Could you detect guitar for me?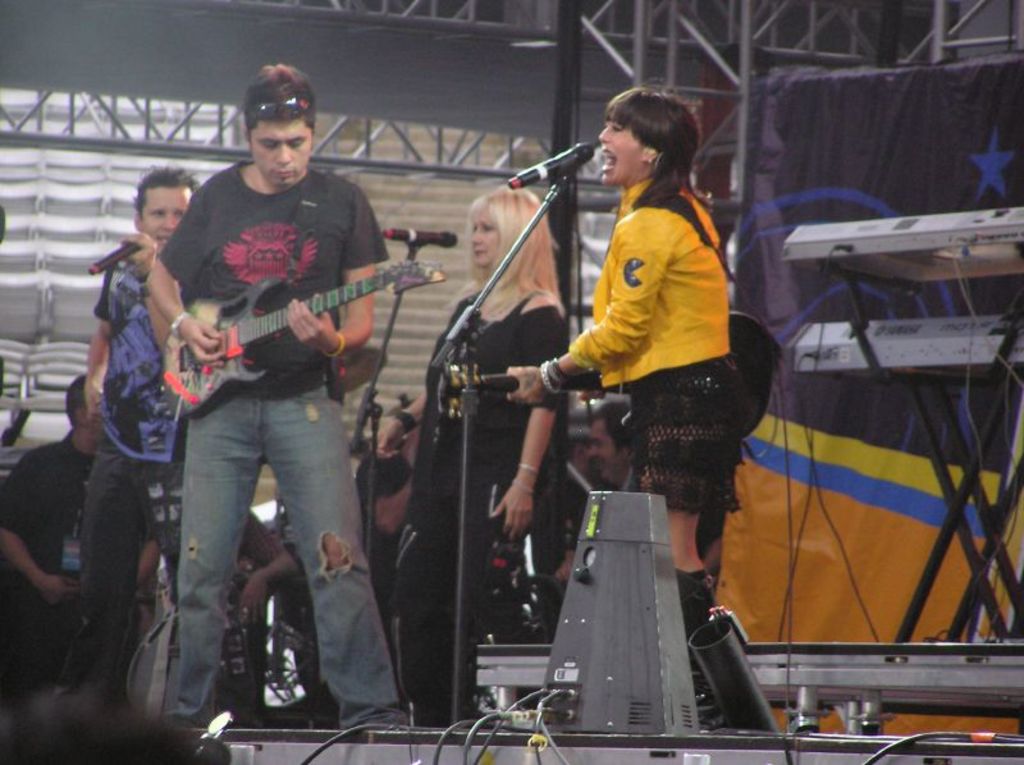
Detection result: bbox=(451, 333, 786, 452).
